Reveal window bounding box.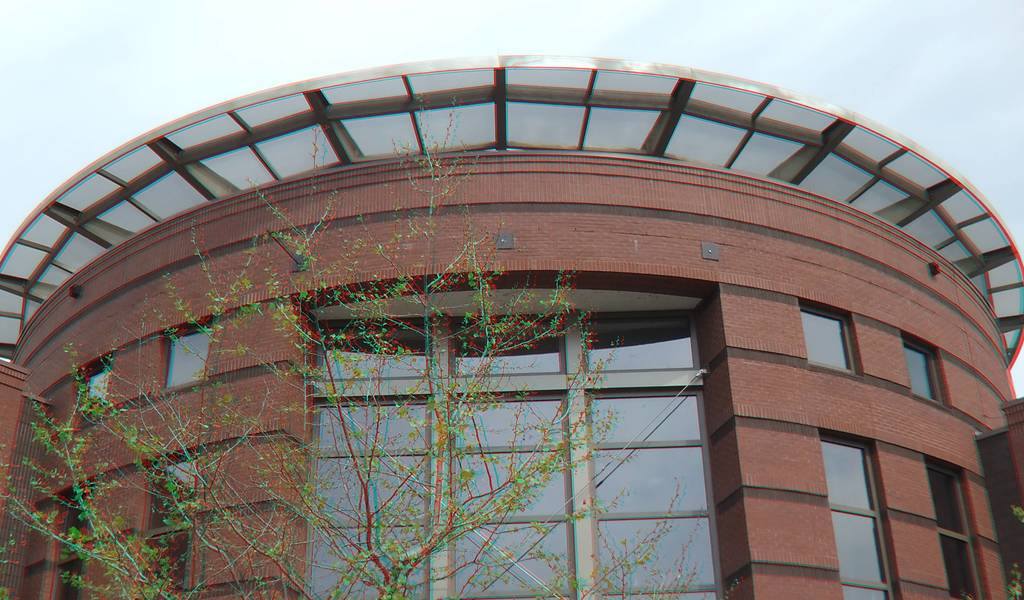
Revealed: <box>896,328,955,410</box>.
